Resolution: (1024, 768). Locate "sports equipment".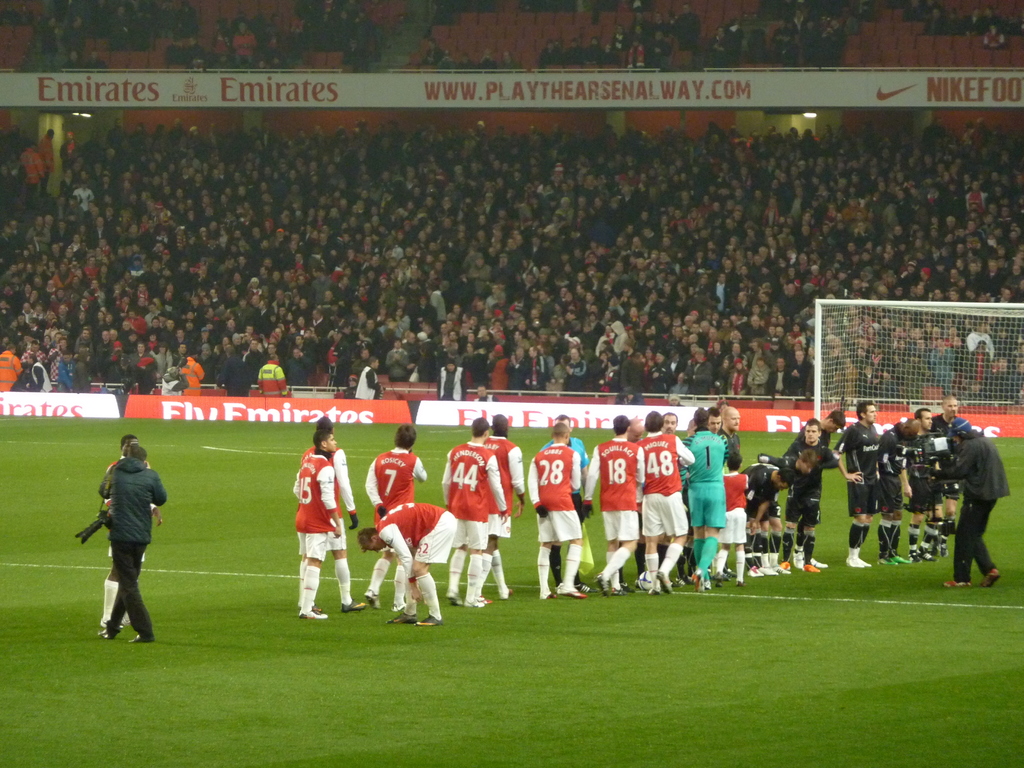
Rect(367, 590, 378, 613).
